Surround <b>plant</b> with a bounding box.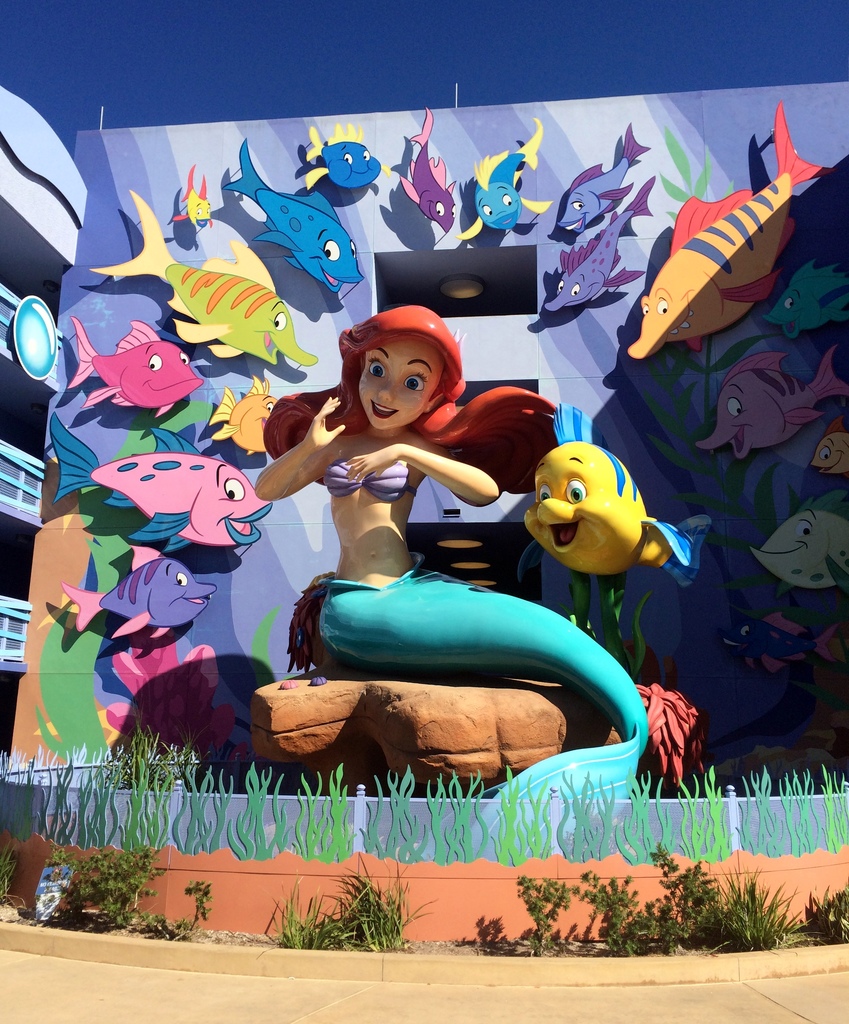
(x1=326, y1=855, x2=434, y2=956).
